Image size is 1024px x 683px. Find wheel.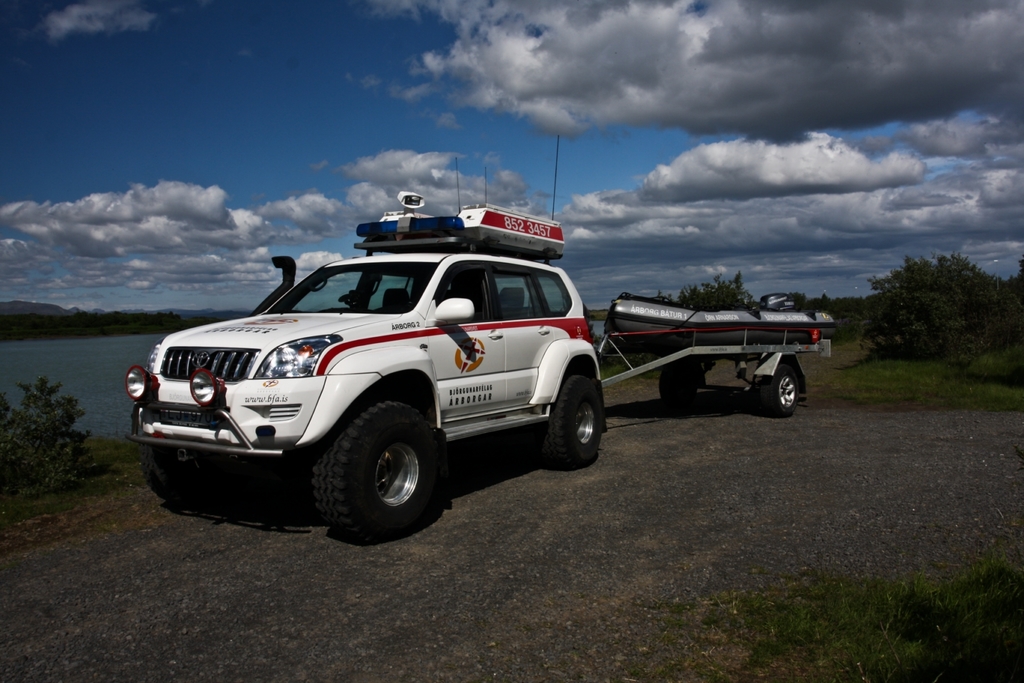
303, 407, 446, 527.
